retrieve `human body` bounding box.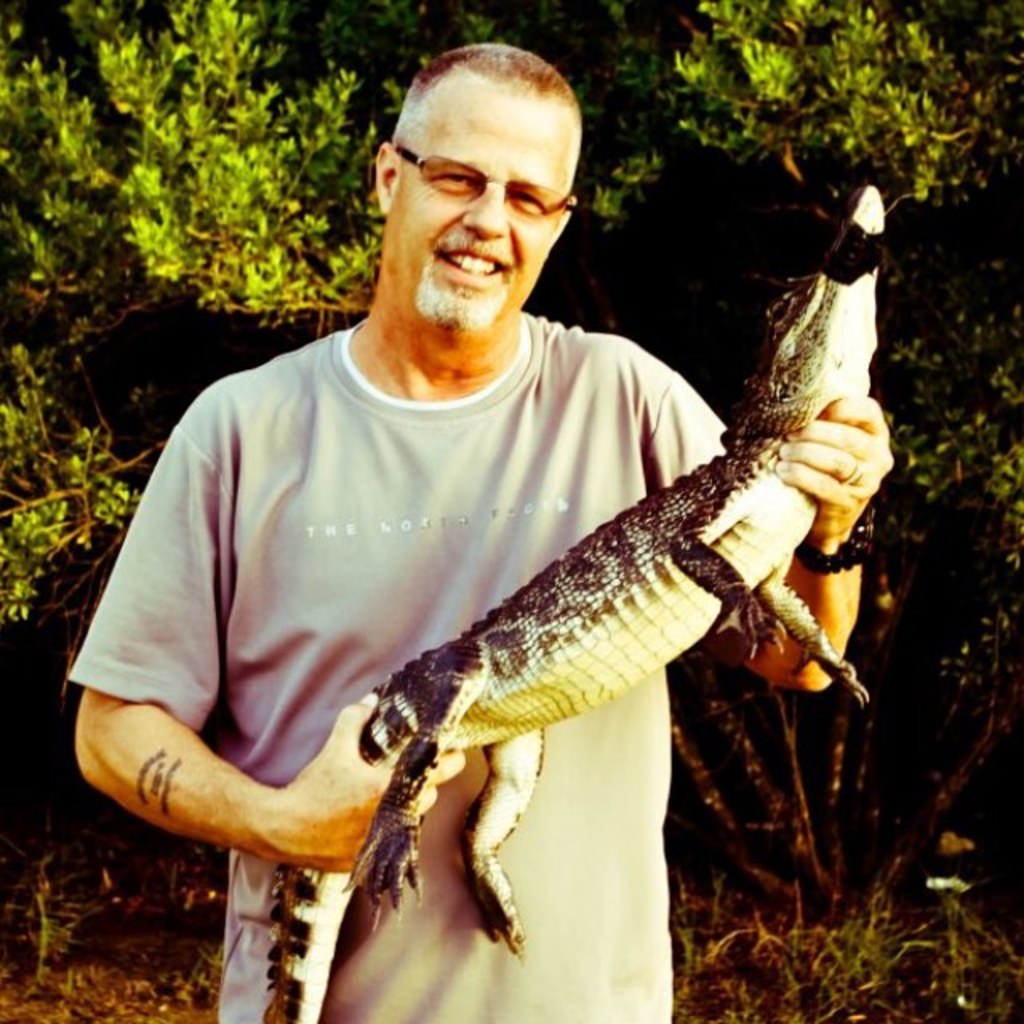
Bounding box: 83,128,766,1002.
